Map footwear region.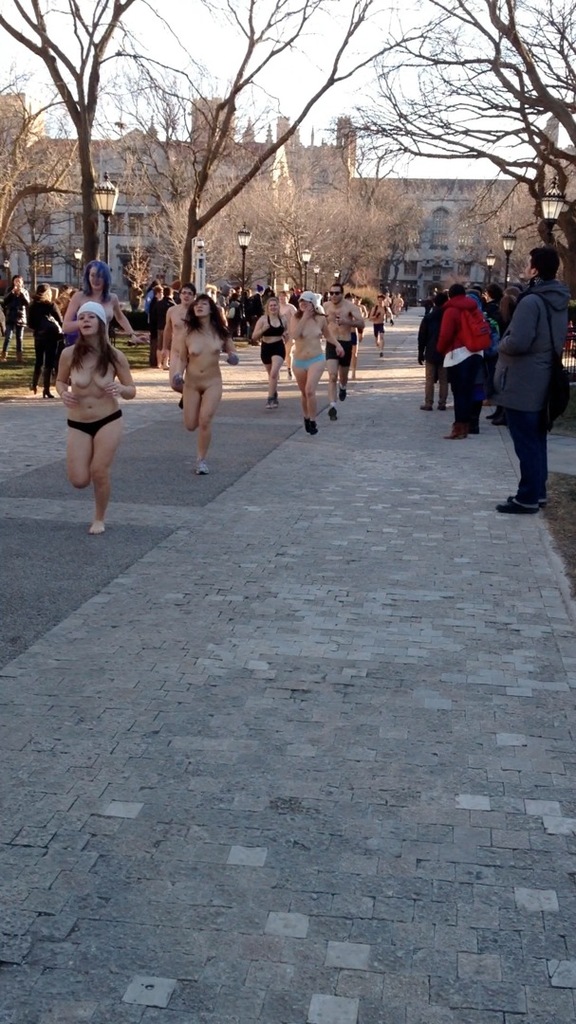
Mapped to box=[490, 412, 506, 423].
